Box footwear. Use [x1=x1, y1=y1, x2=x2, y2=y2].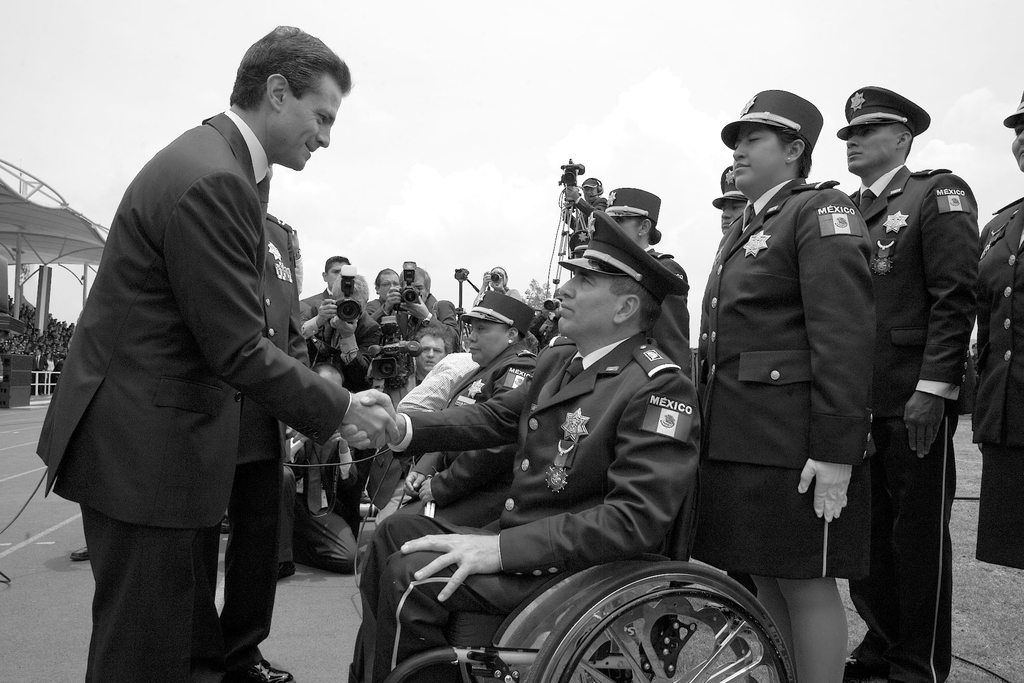
[x1=70, y1=545, x2=89, y2=562].
